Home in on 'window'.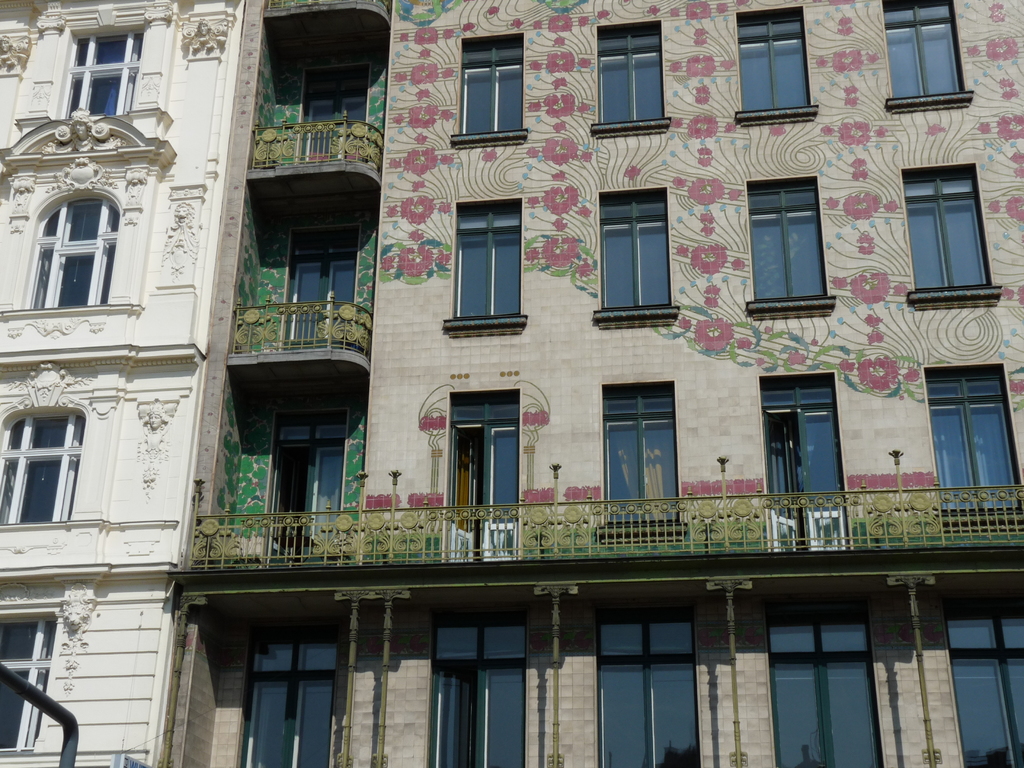
Homed in at BBox(732, 10, 810, 115).
